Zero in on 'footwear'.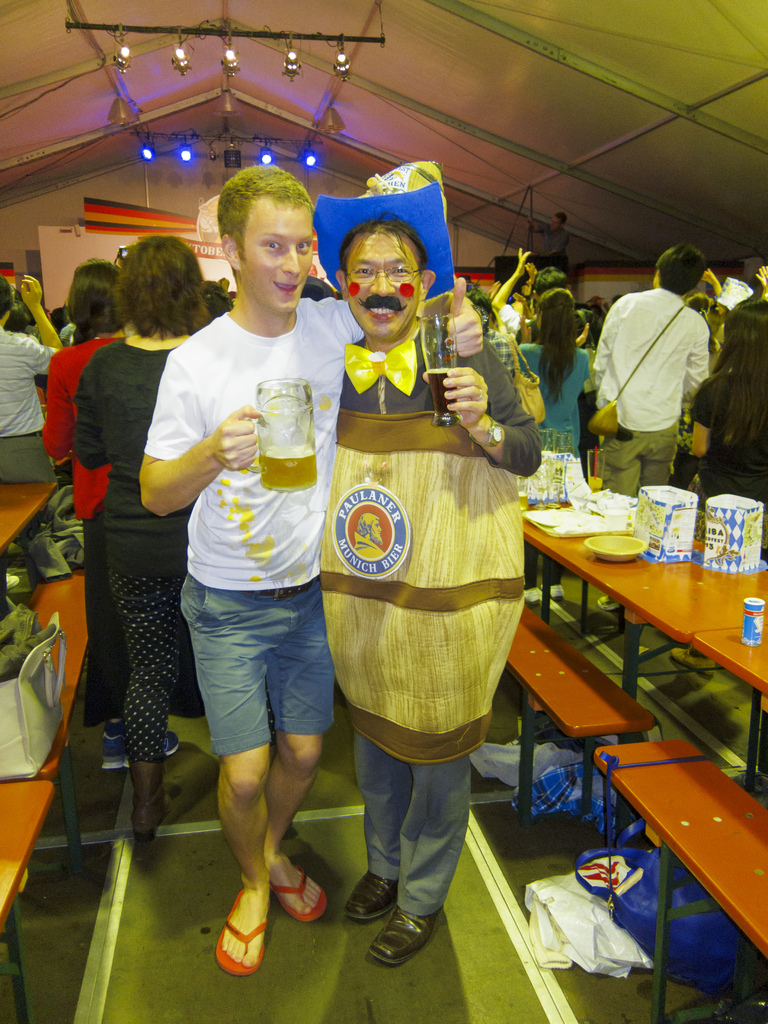
Zeroed in: rect(340, 874, 398, 918).
